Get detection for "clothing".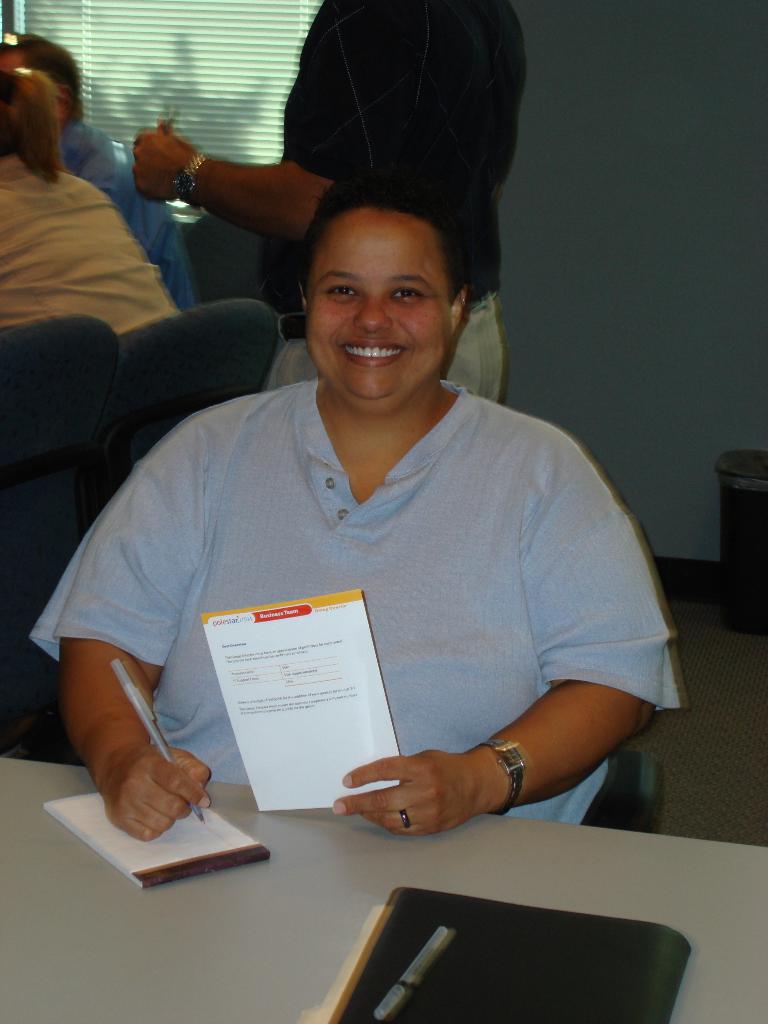
Detection: pyautogui.locateOnScreen(49, 106, 207, 321).
